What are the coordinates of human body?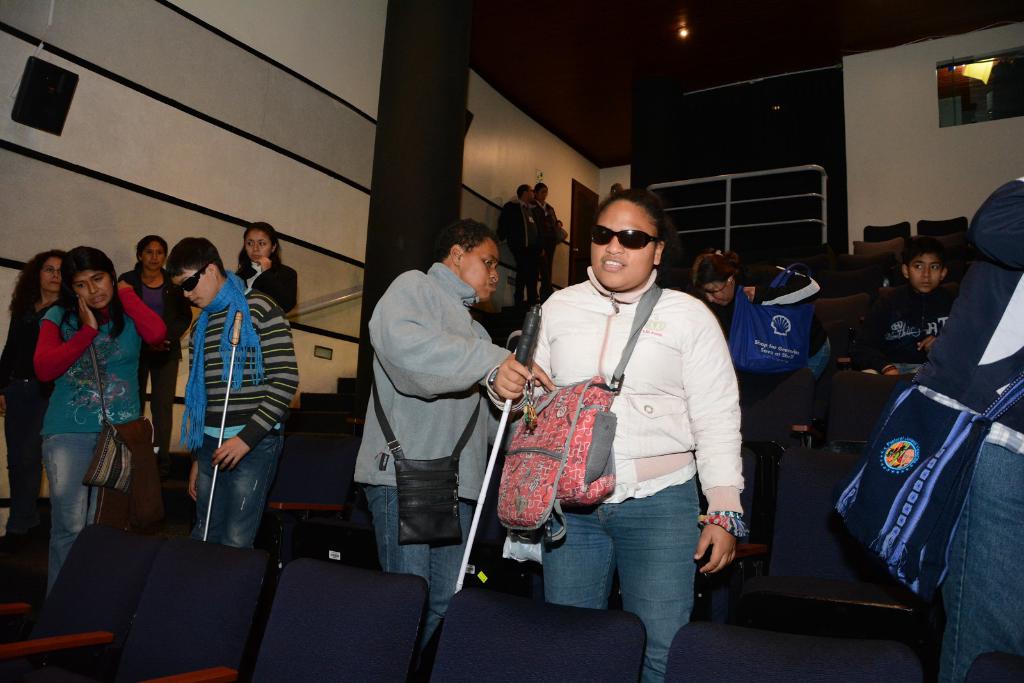
{"x1": 477, "y1": 185, "x2": 750, "y2": 680}.
